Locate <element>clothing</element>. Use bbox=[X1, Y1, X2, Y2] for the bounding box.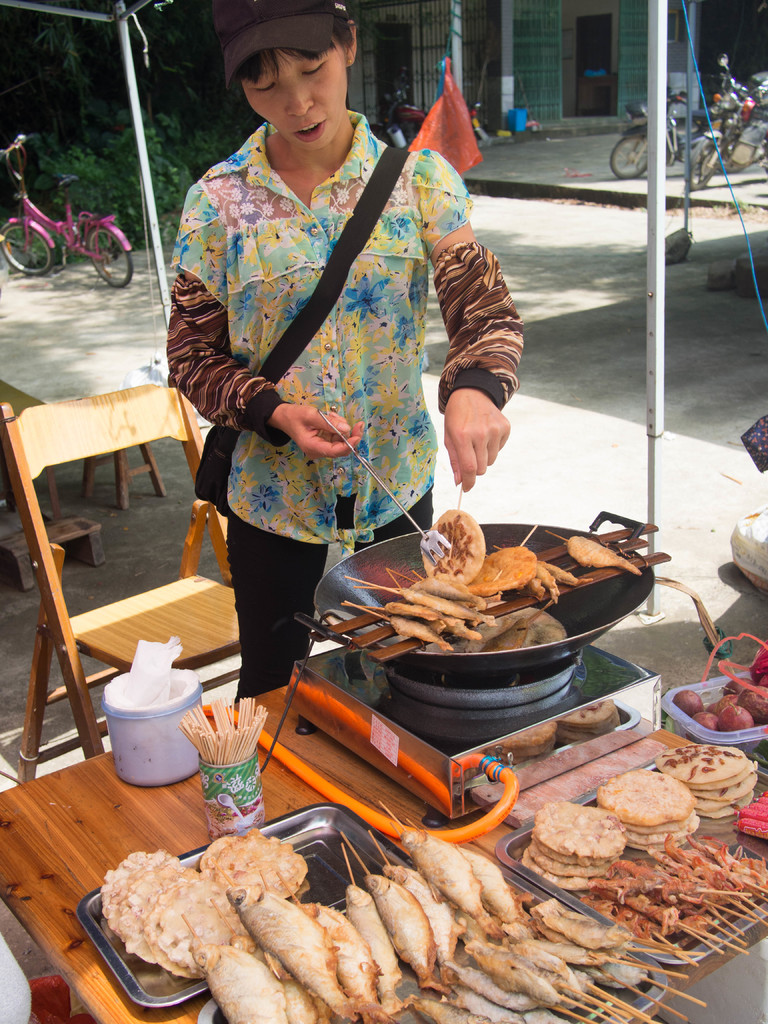
bbox=[143, 90, 527, 703].
